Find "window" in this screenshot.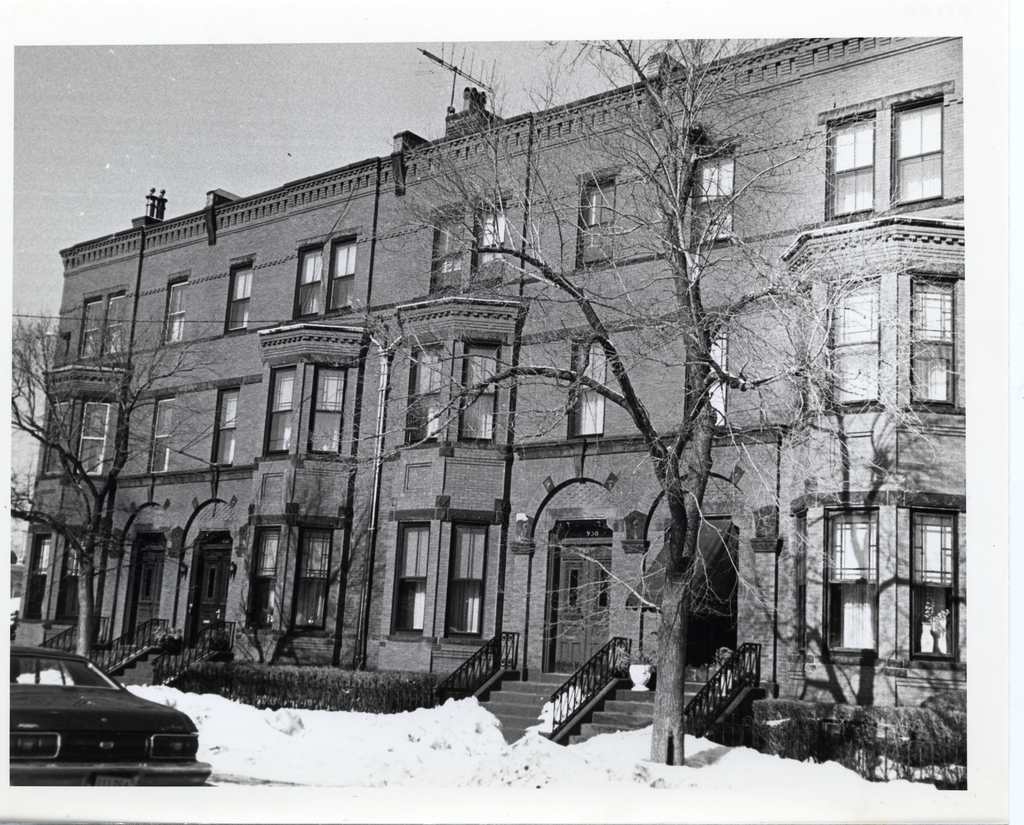
The bounding box for "window" is box=[252, 522, 339, 630].
